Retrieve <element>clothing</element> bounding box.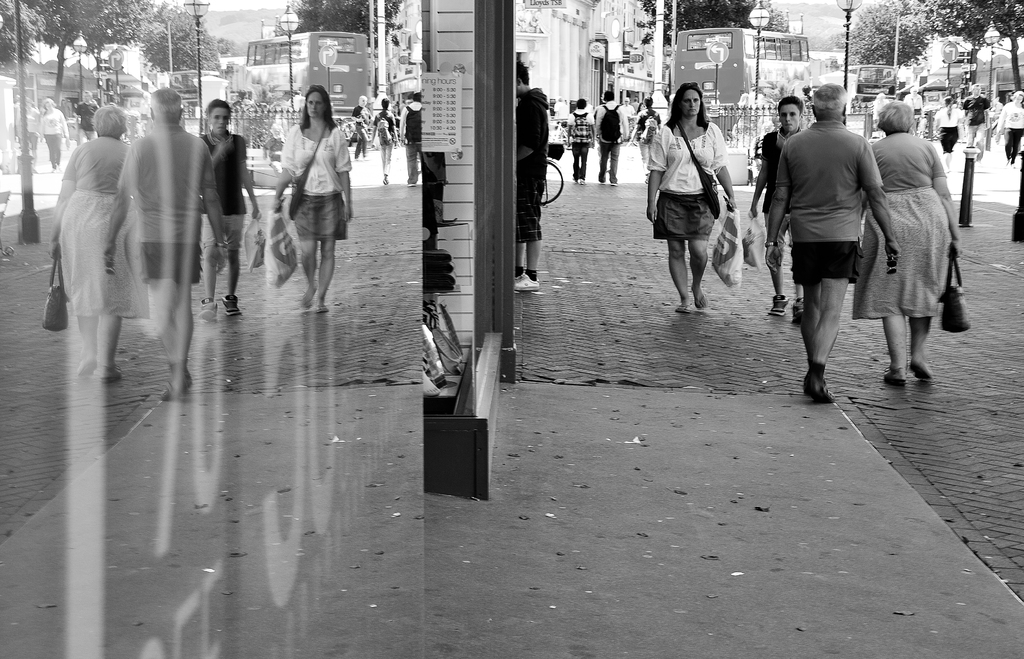
Bounding box: bbox=(755, 115, 792, 228).
